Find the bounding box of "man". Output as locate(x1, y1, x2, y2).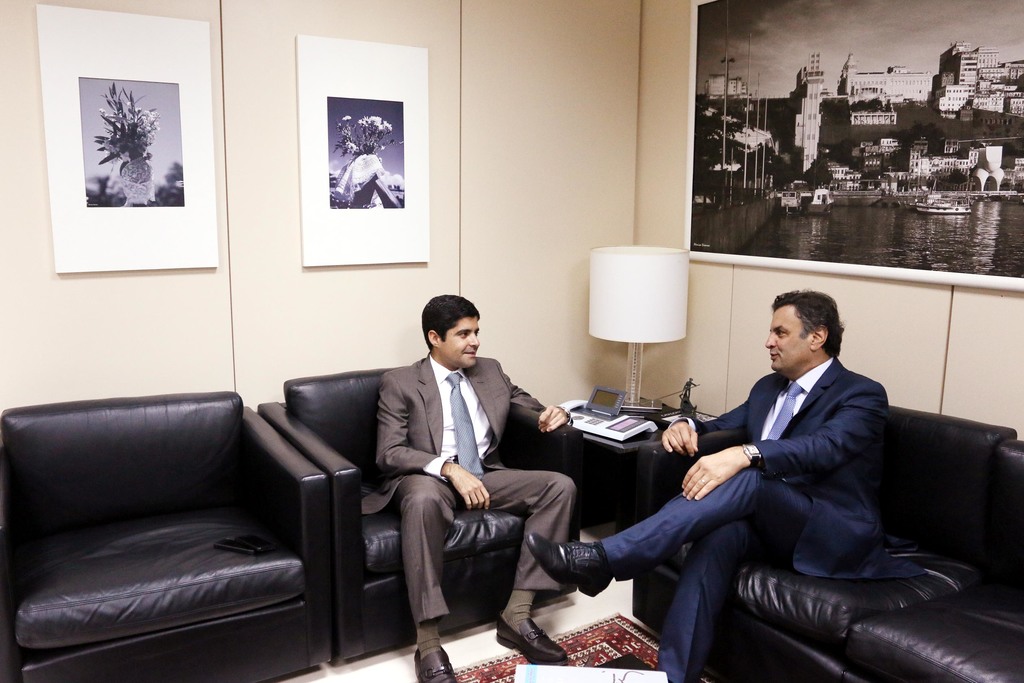
locate(374, 293, 584, 682).
